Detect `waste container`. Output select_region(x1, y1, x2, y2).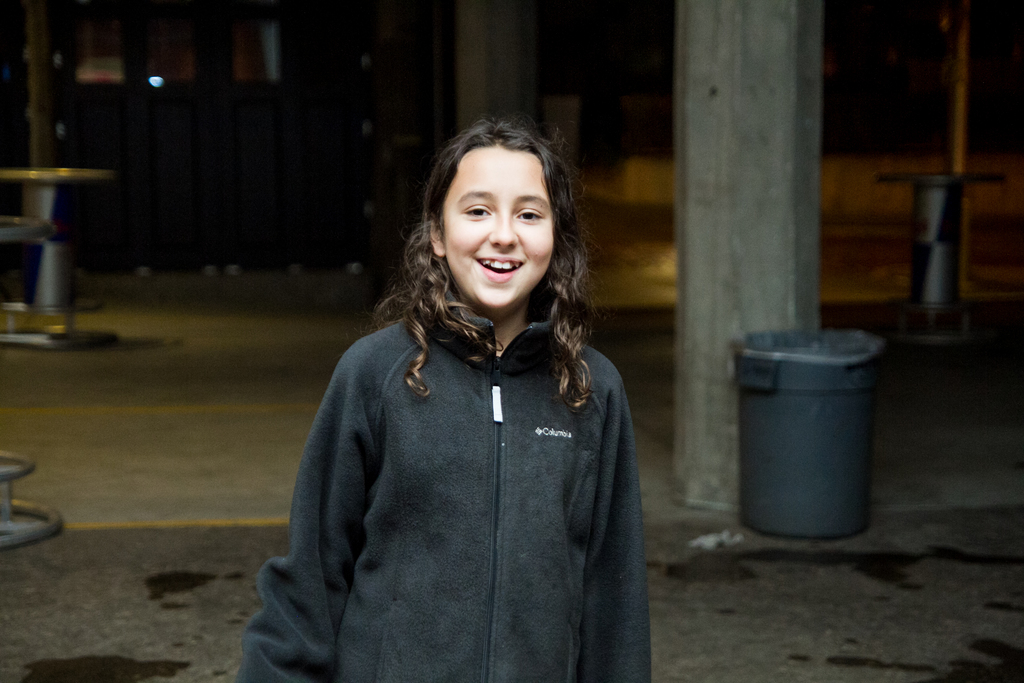
select_region(733, 316, 895, 554).
